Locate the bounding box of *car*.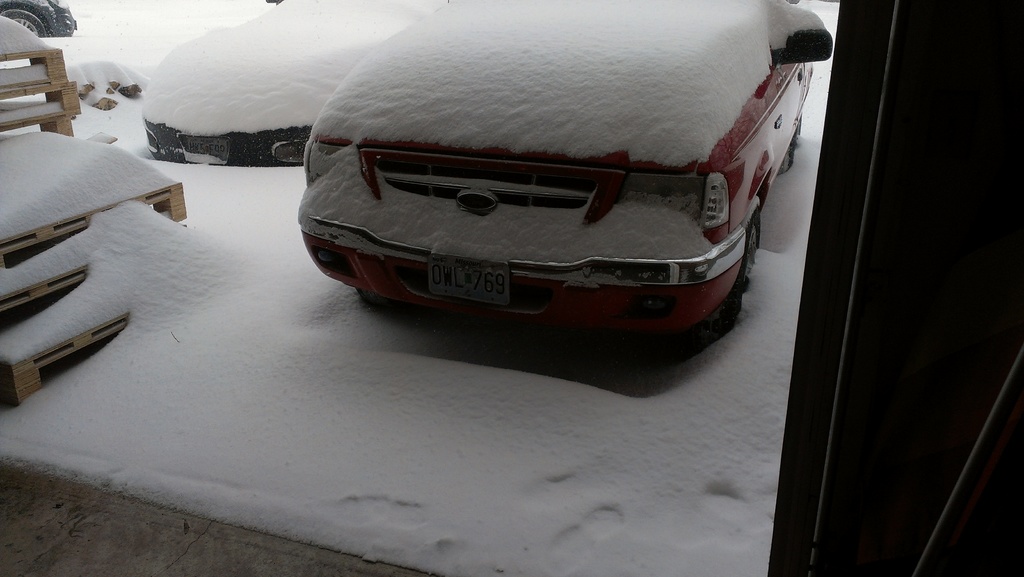
Bounding box: 306,16,805,364.
